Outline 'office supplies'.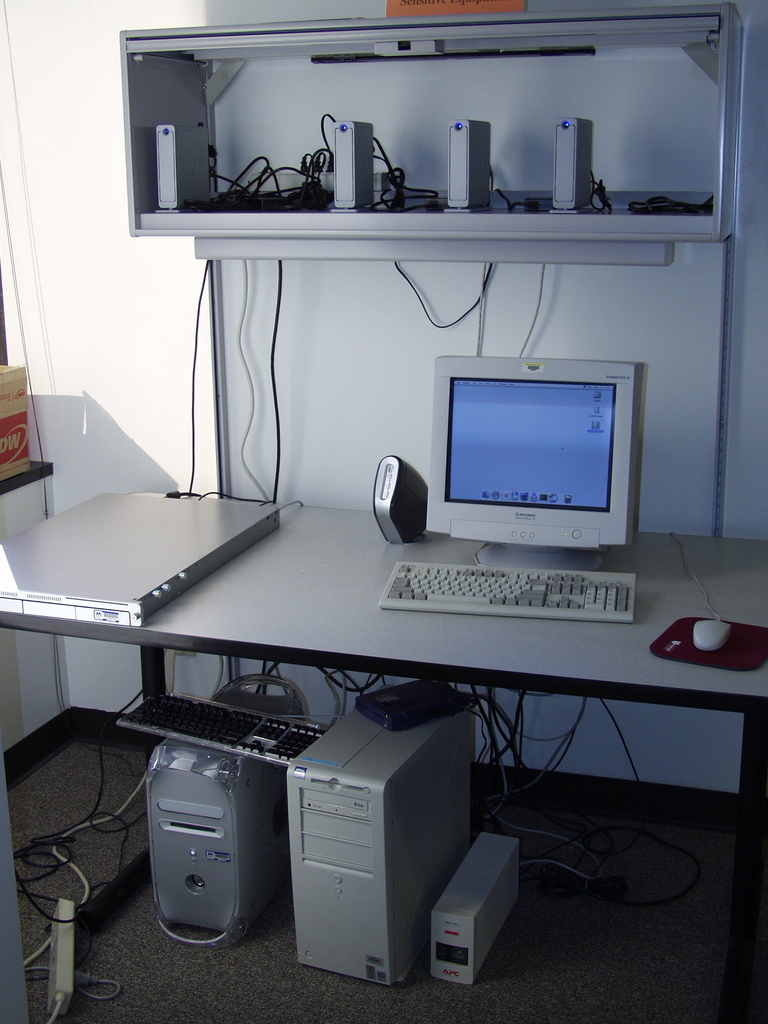
Outline: region(650, 610, 767, 673).
